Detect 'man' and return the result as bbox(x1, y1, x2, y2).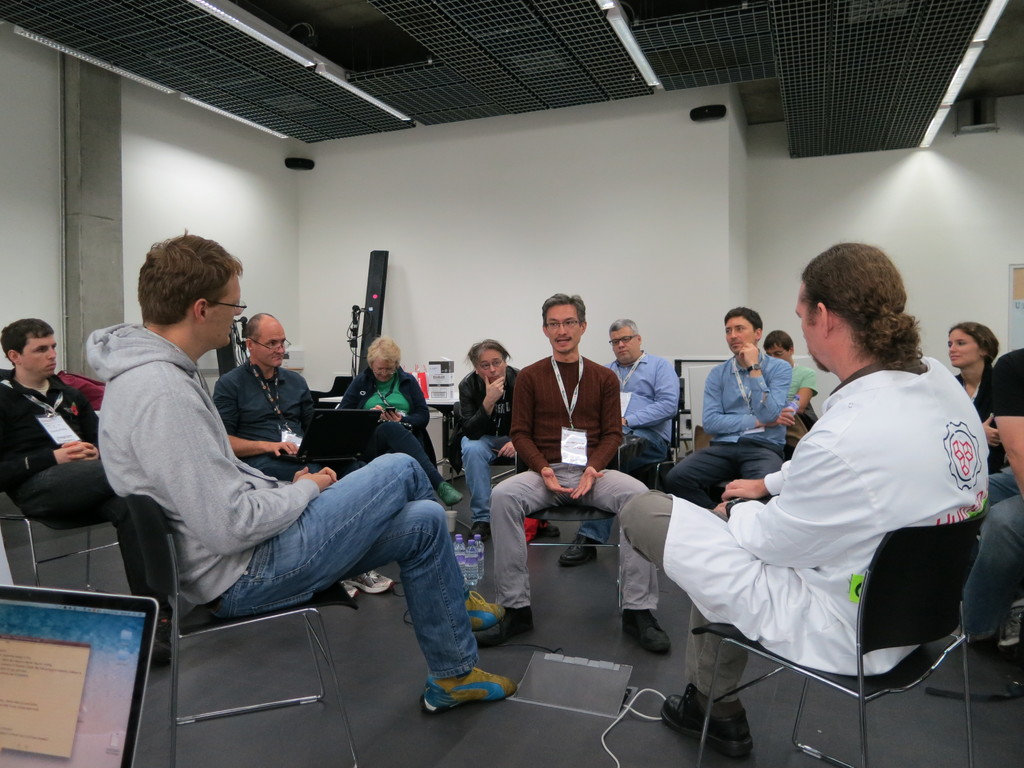
bbox(758, 331, 841, 468).
